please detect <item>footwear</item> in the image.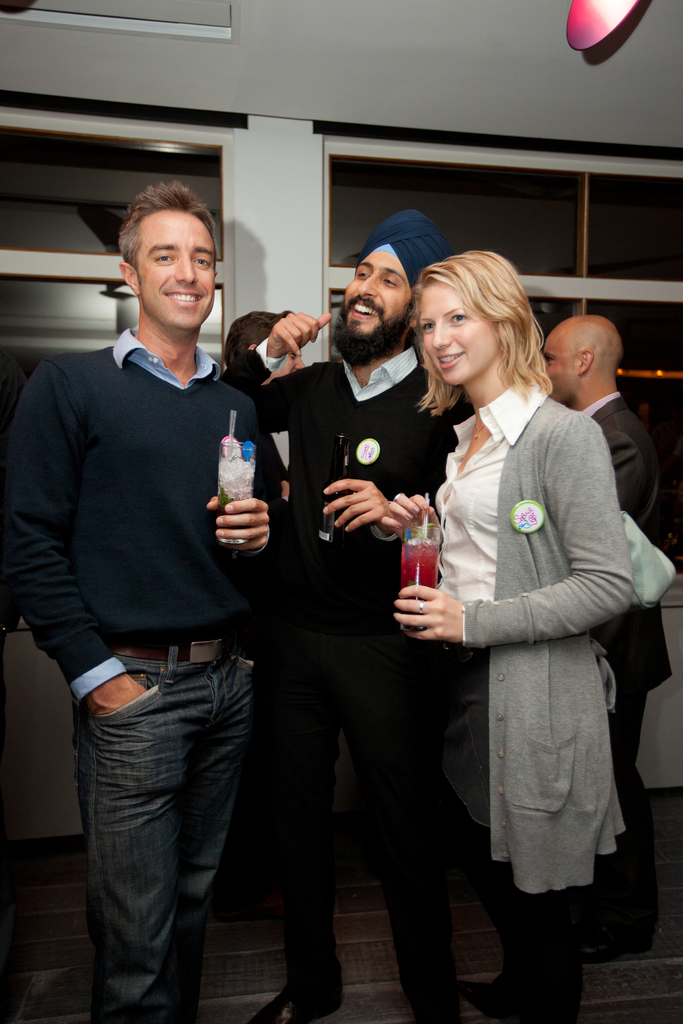
pyautogui.locateOnScreen(455, 981, 498, 1023).
